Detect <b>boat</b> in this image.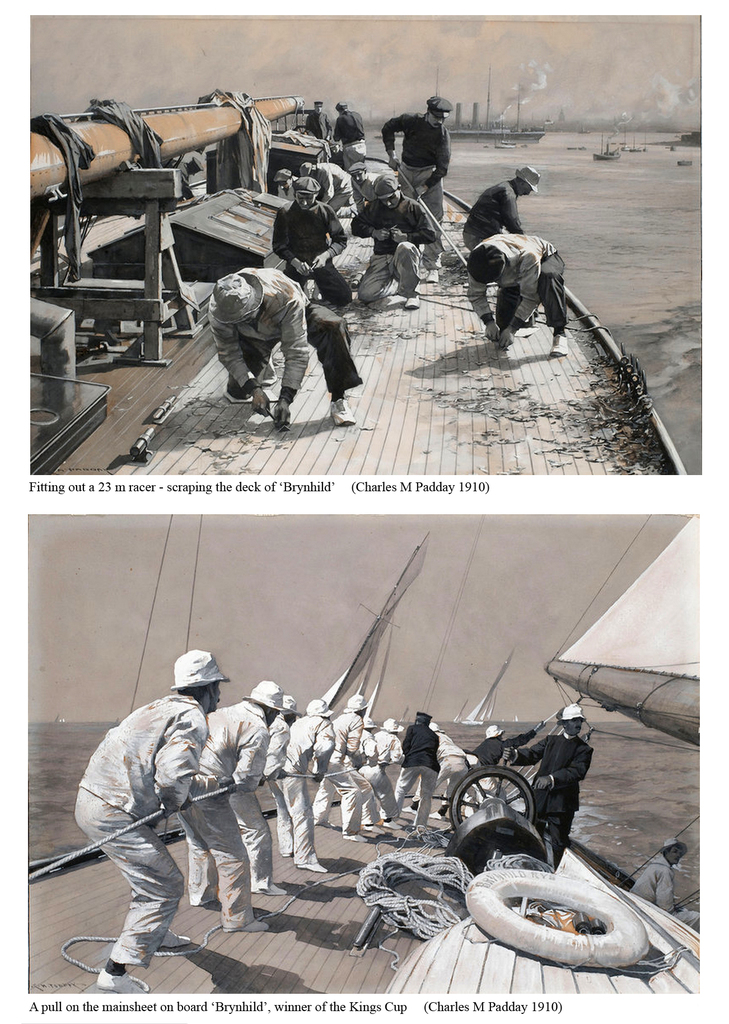
Detection: bbox(112, 168, 685, 478).
